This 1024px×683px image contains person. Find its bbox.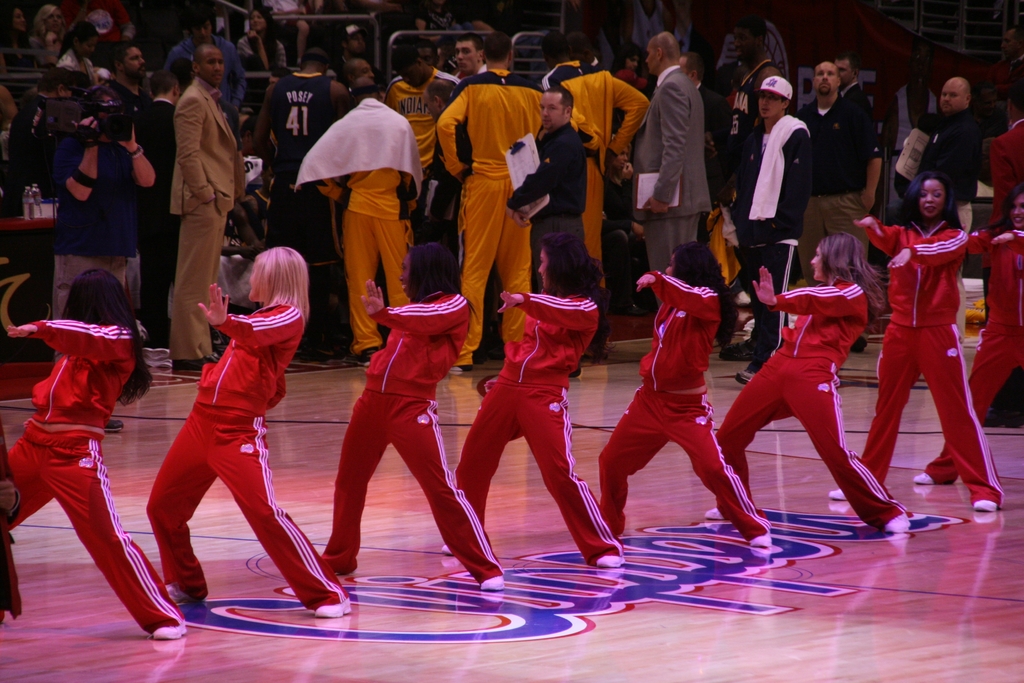
BBox(438, 34, 547, 385).
